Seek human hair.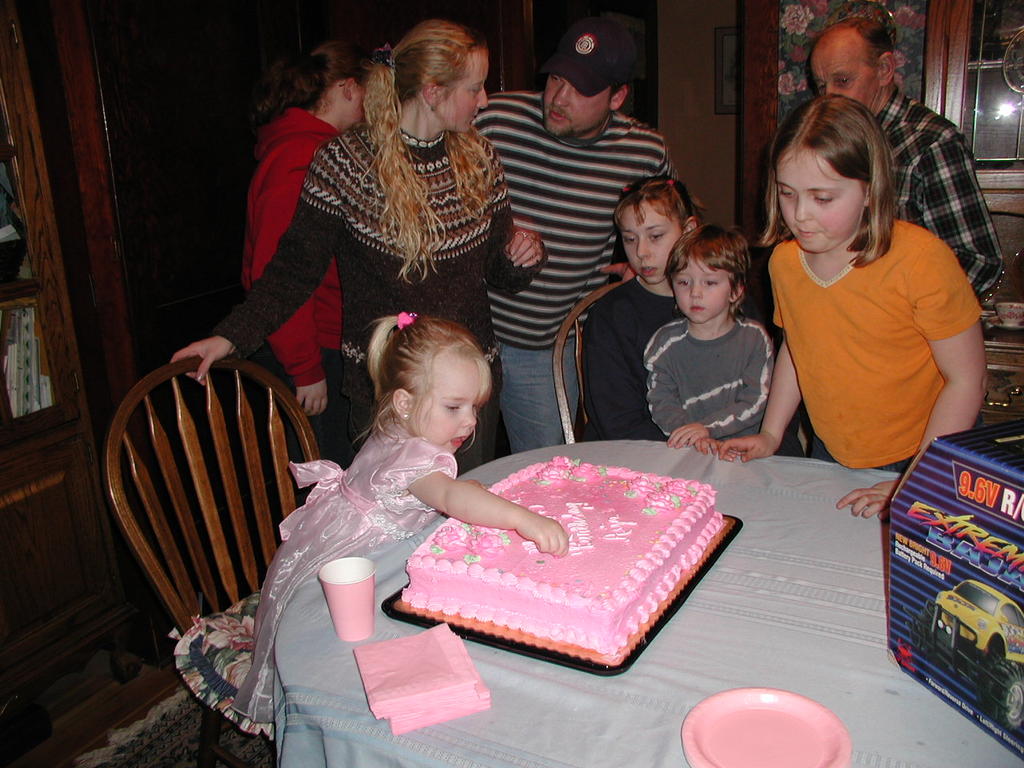
<bbox>610, 173, 708, 243</bbox>.
